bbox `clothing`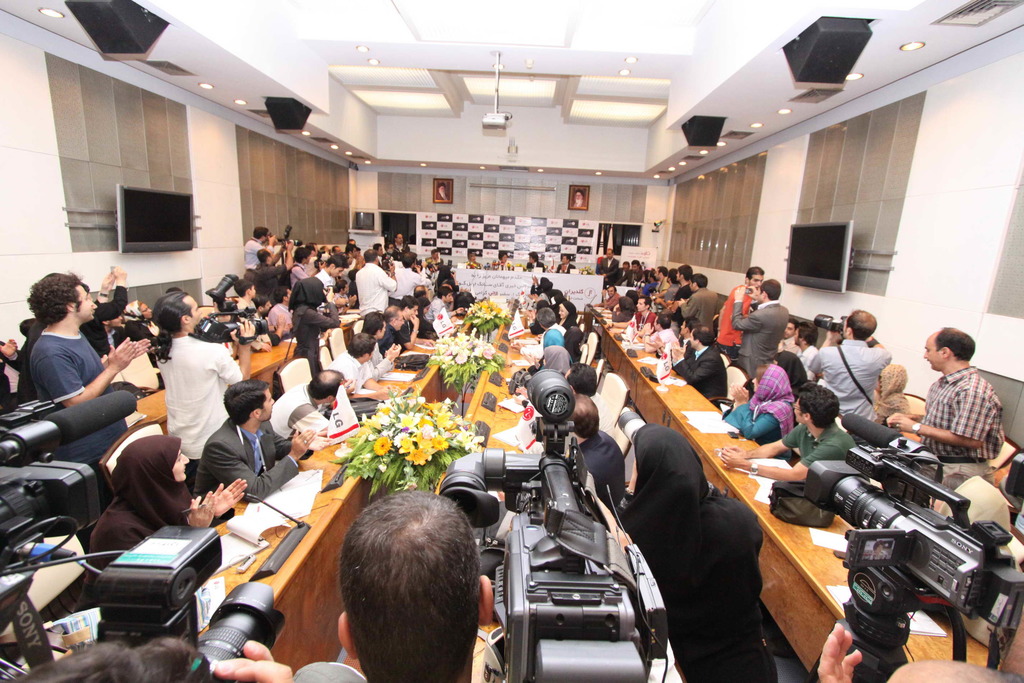
<box>527,305,557,336</box>
